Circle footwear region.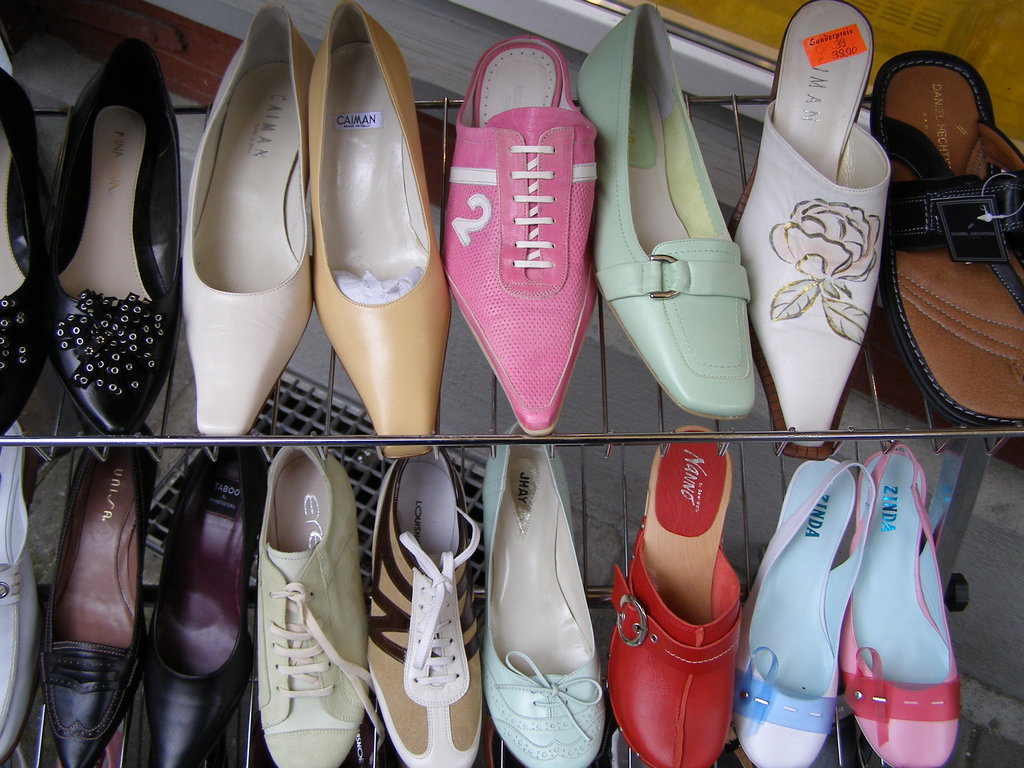
Region: [x1=869, y1=44, x2=1023, y2=427].
